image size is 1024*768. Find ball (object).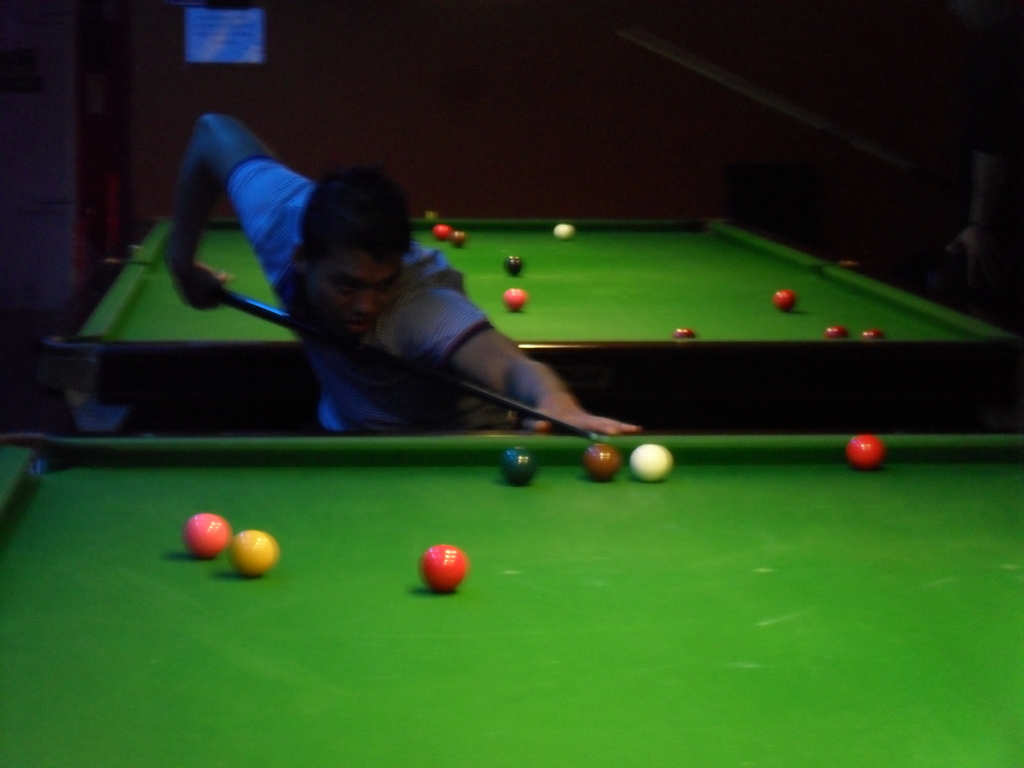
pyautogui.locateOnScreen(452, 228, 471, 245).
